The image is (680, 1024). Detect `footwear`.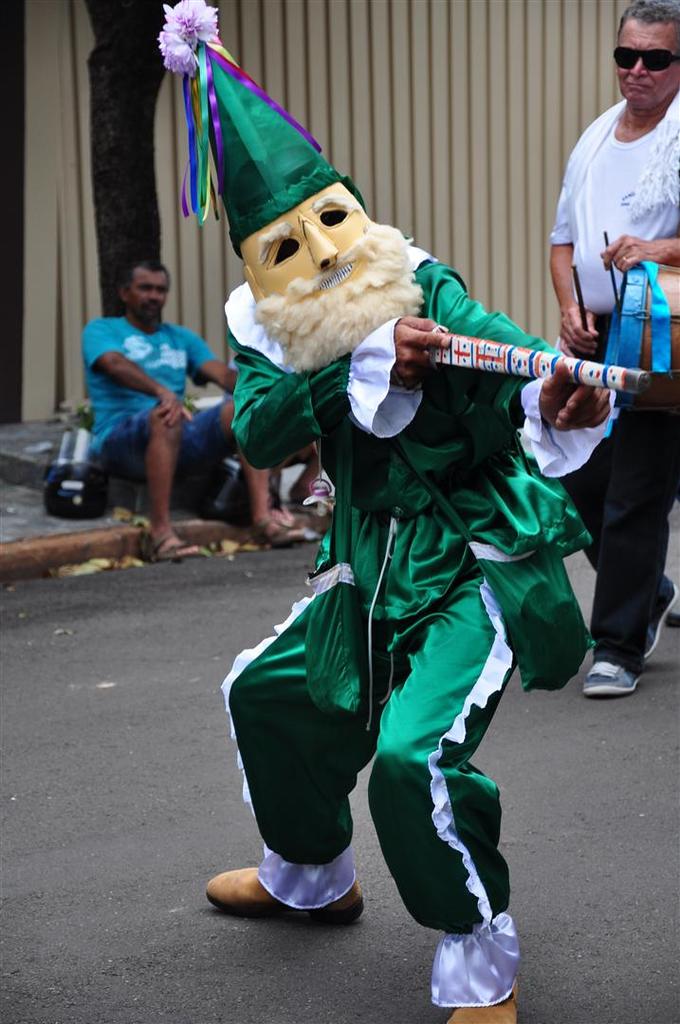
Detection: select_region(251, 512, 304, 547).
